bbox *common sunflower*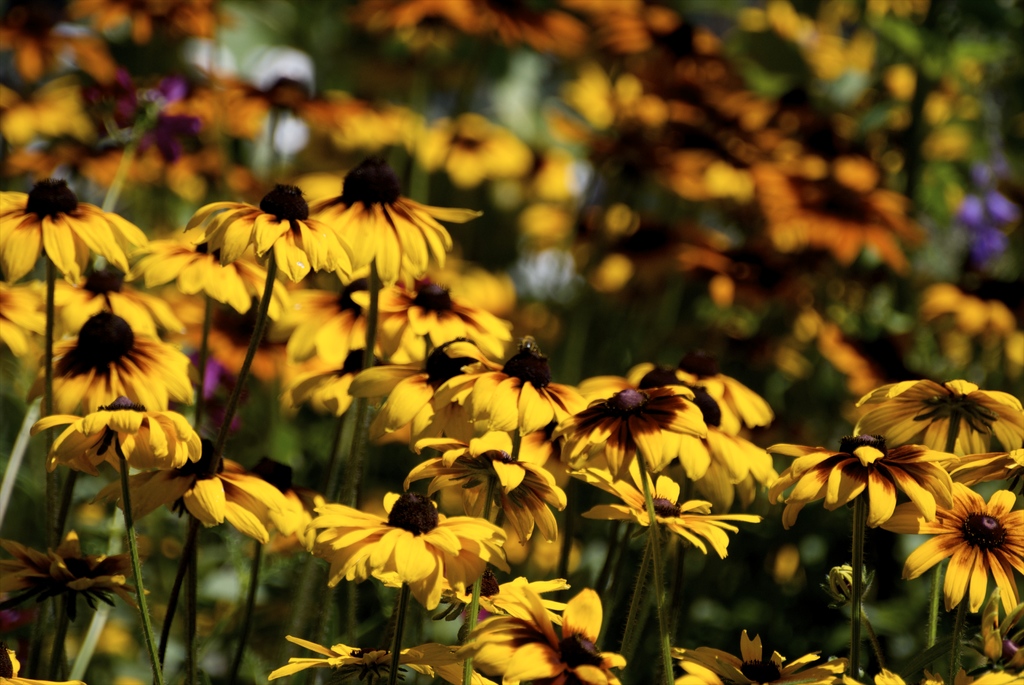
30, 311, 188, 426
